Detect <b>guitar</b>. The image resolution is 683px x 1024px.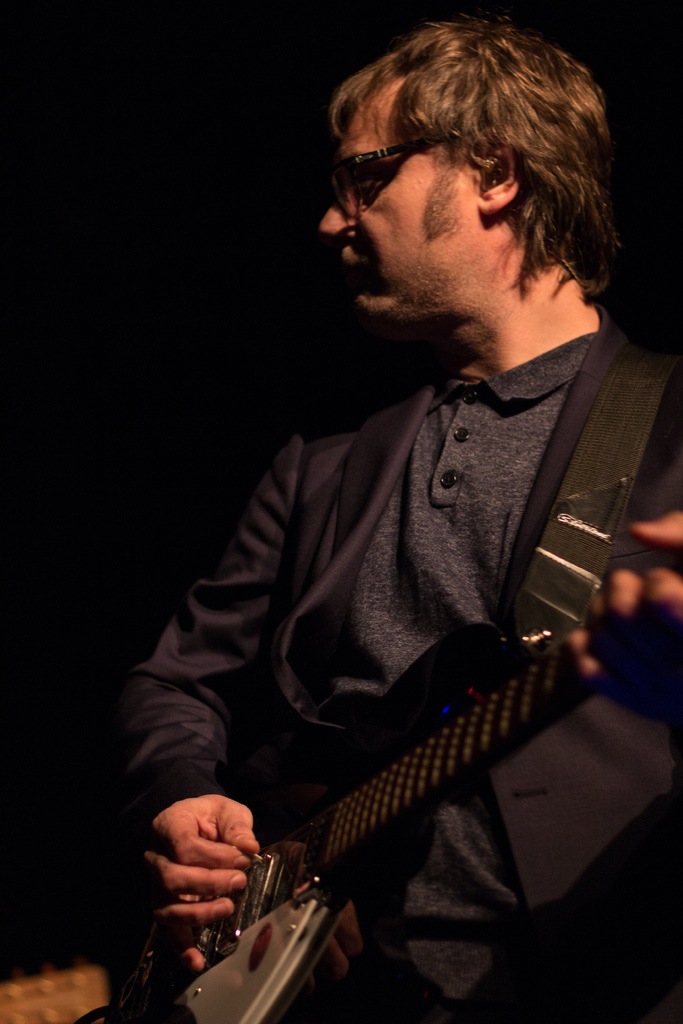
131/560/682/1023.
